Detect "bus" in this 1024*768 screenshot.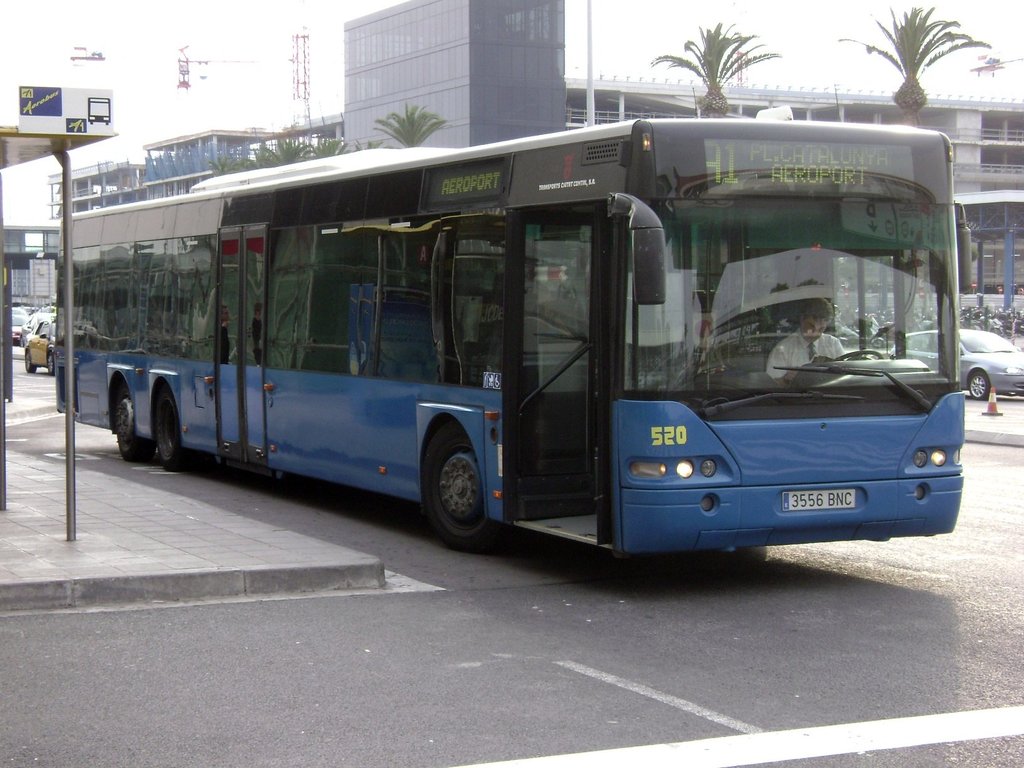
Detection: <region>52, 119, 975, 577</region>.
